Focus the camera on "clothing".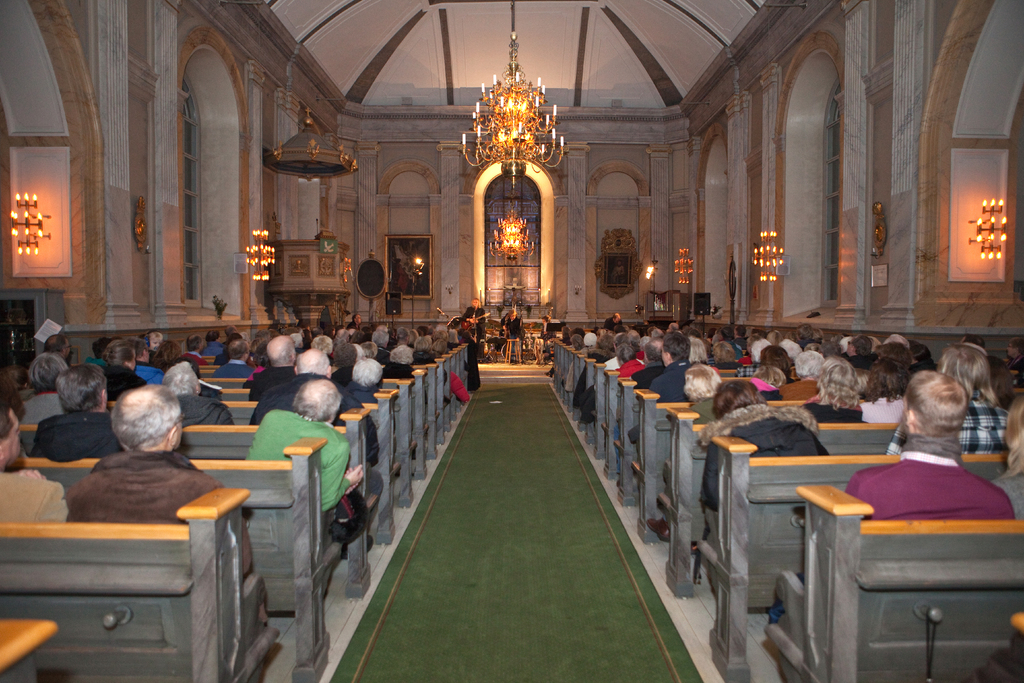
Focus region: (500, 313, 525, 358).
